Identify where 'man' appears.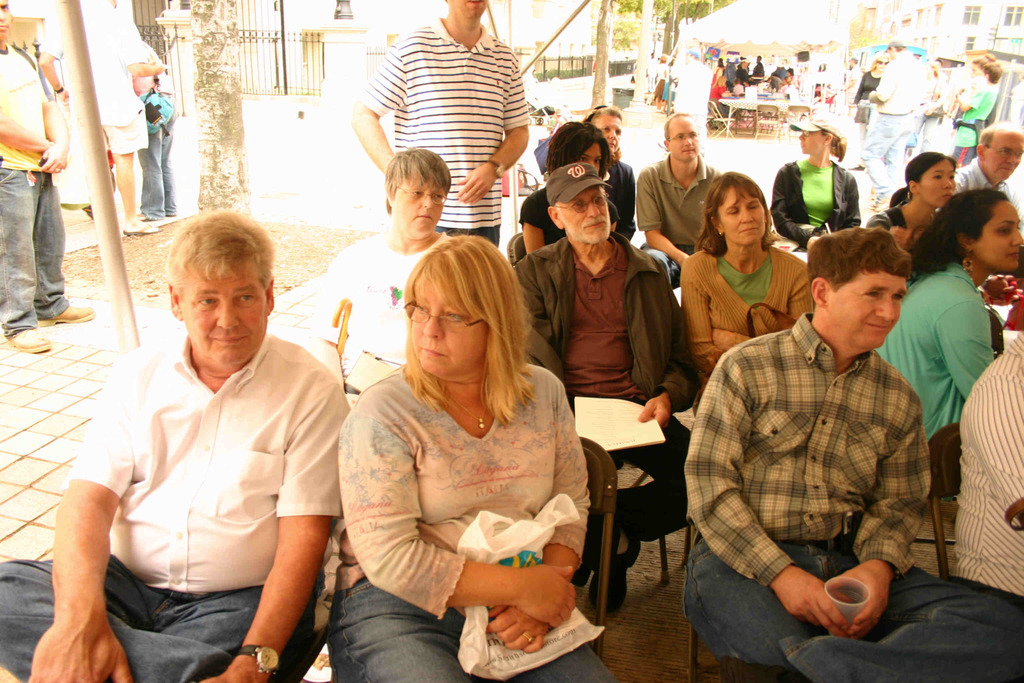
Appears at Rect(0, 210, 347, 682).
